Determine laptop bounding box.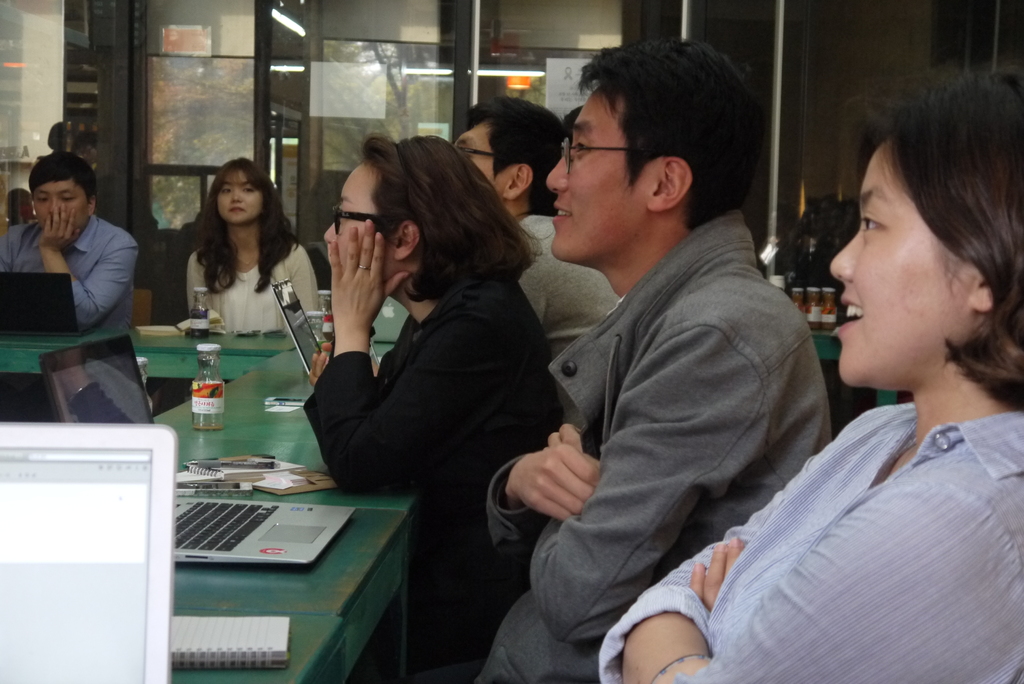
Determined: <bbox>1, 421, 178, 683</bbox>.
